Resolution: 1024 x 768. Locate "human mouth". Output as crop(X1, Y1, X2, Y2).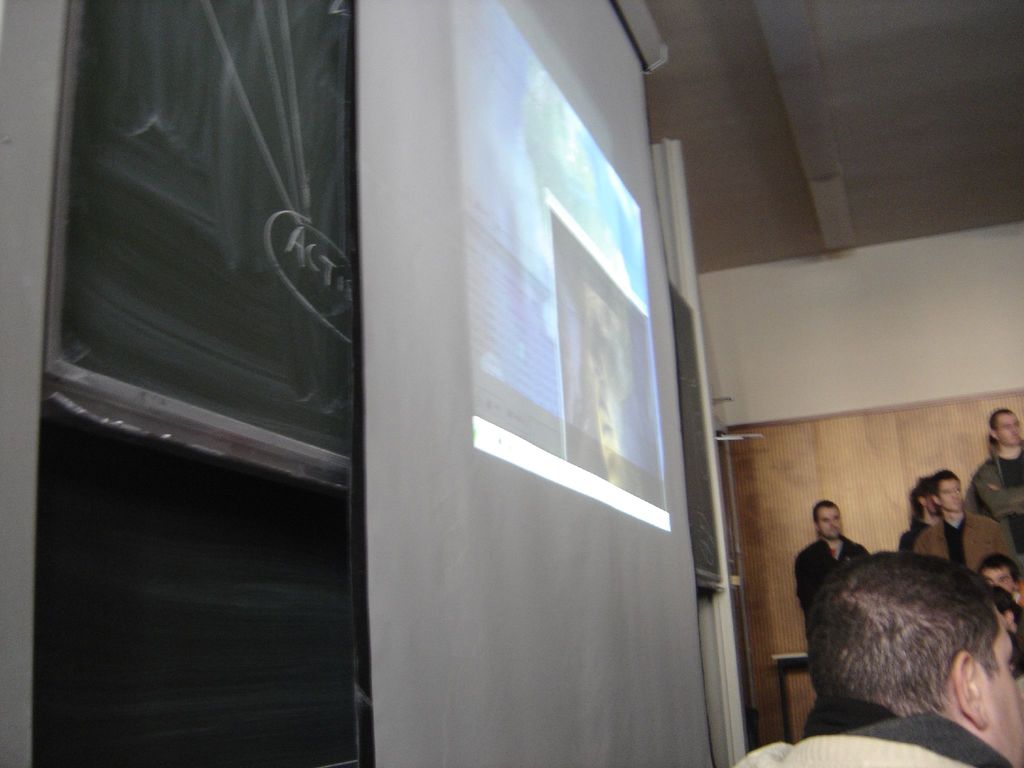
crop(1013, 432, 1022, 439).
